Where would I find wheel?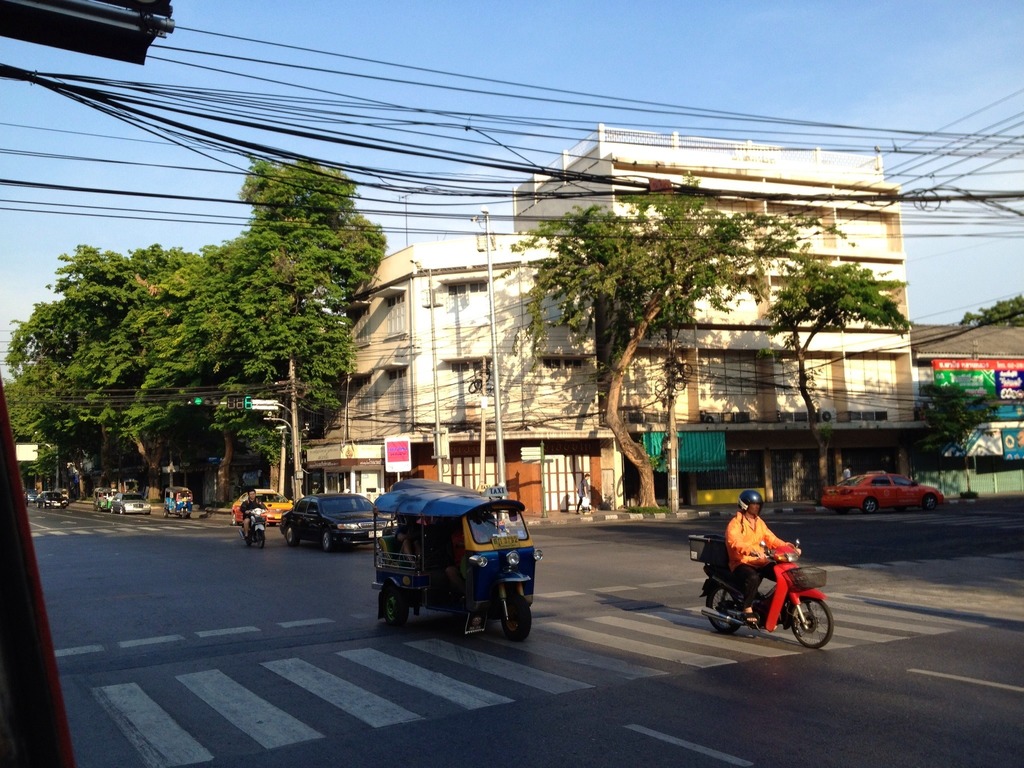
At bbox=(180, 511, 186, 519).
